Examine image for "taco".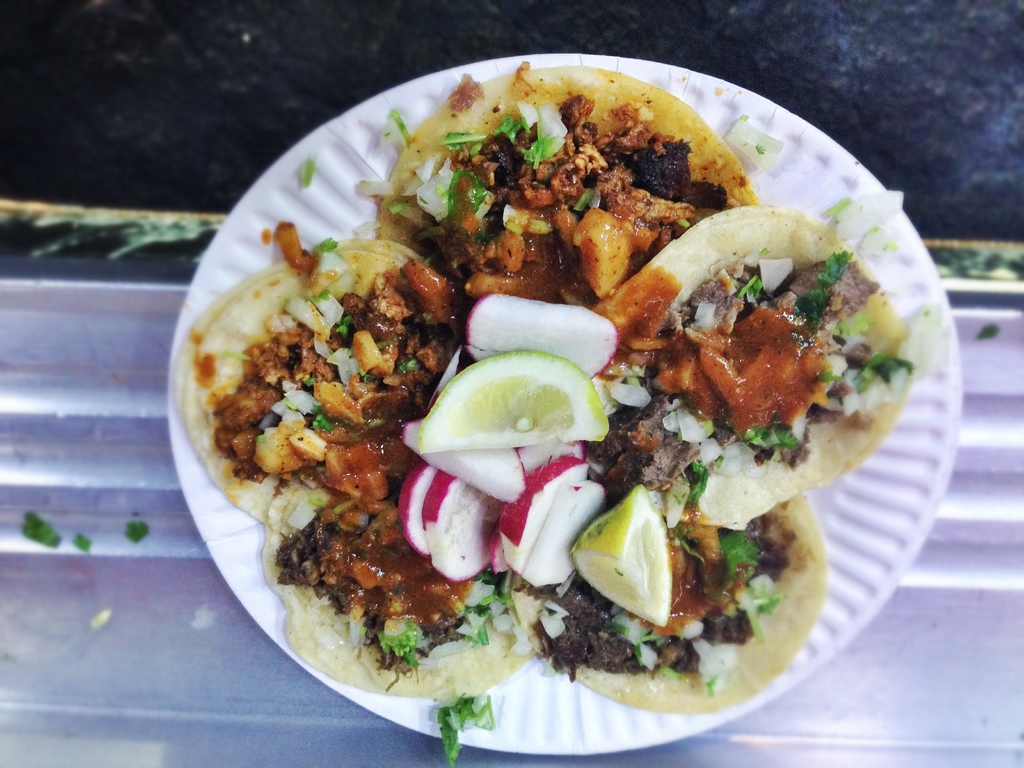
Examination result: pyautogui.locateOnScreen(370, 58, 760, 367).
